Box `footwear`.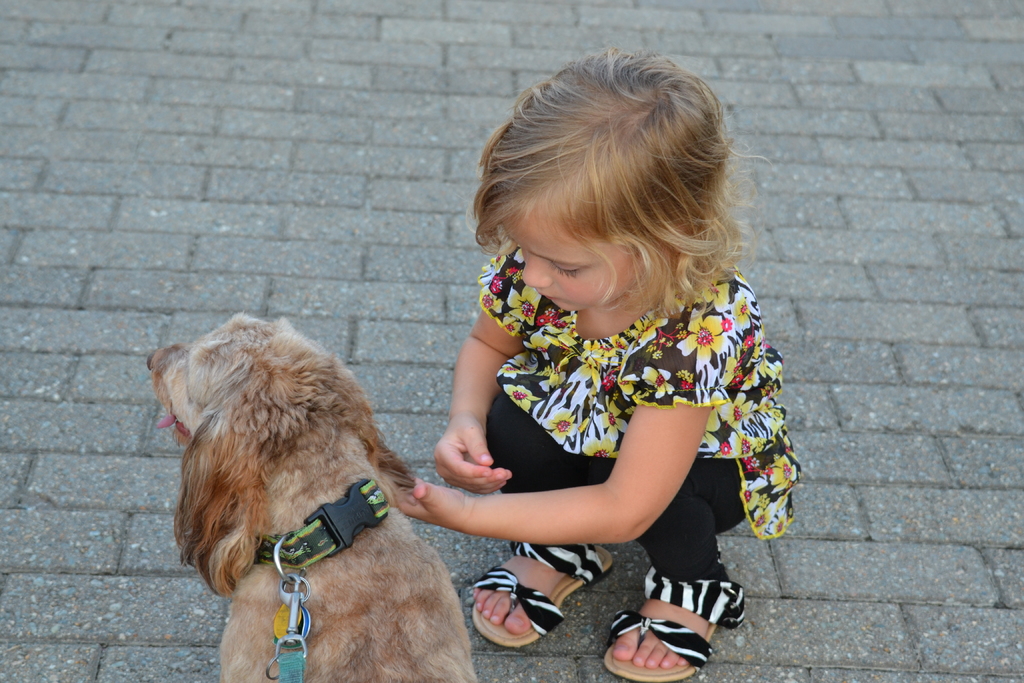
BBox(468, 544, 615, 650).
